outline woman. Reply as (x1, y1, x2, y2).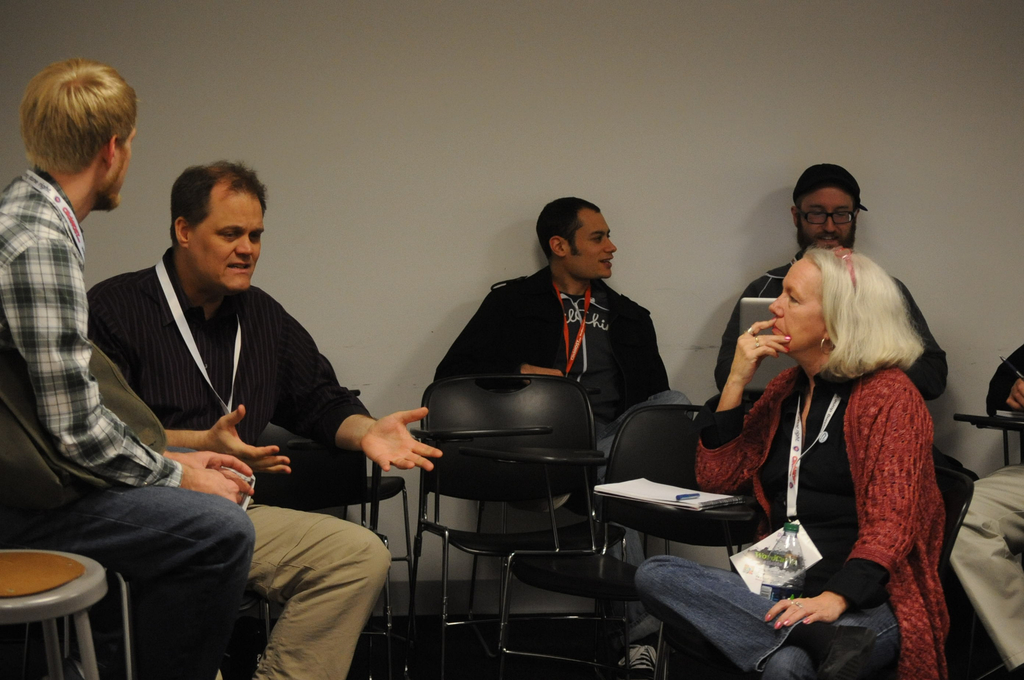
(650, 257, 949, 647).
